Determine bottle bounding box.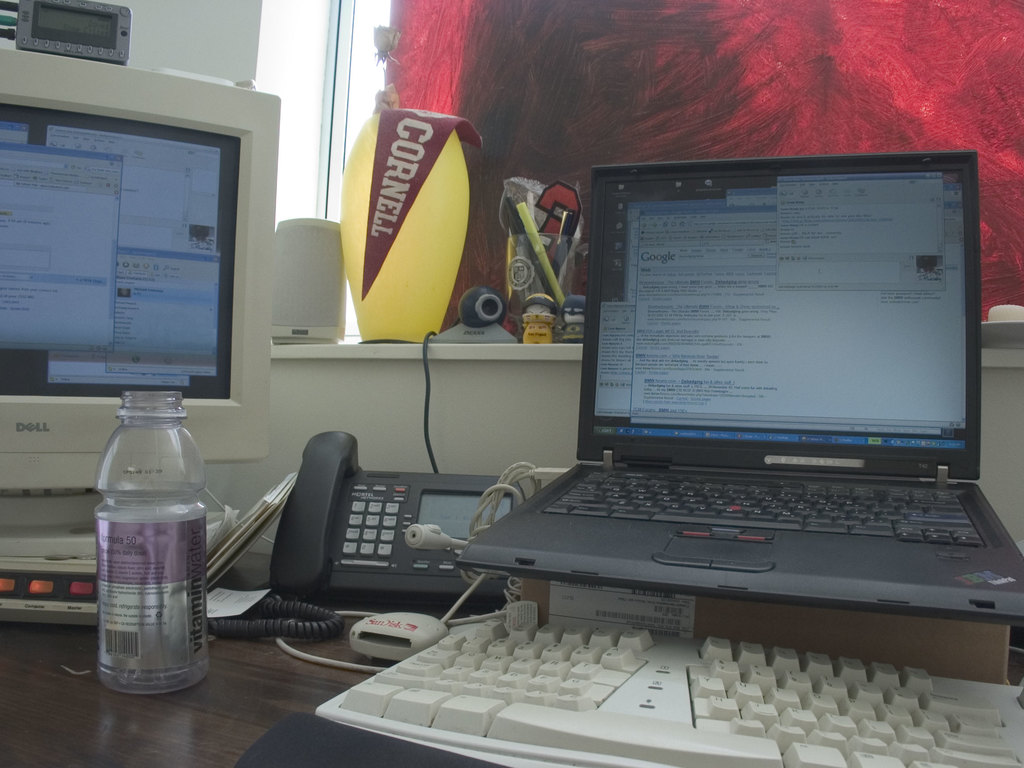
Determined: (left=92, top=388, right=209, bottom=696).
